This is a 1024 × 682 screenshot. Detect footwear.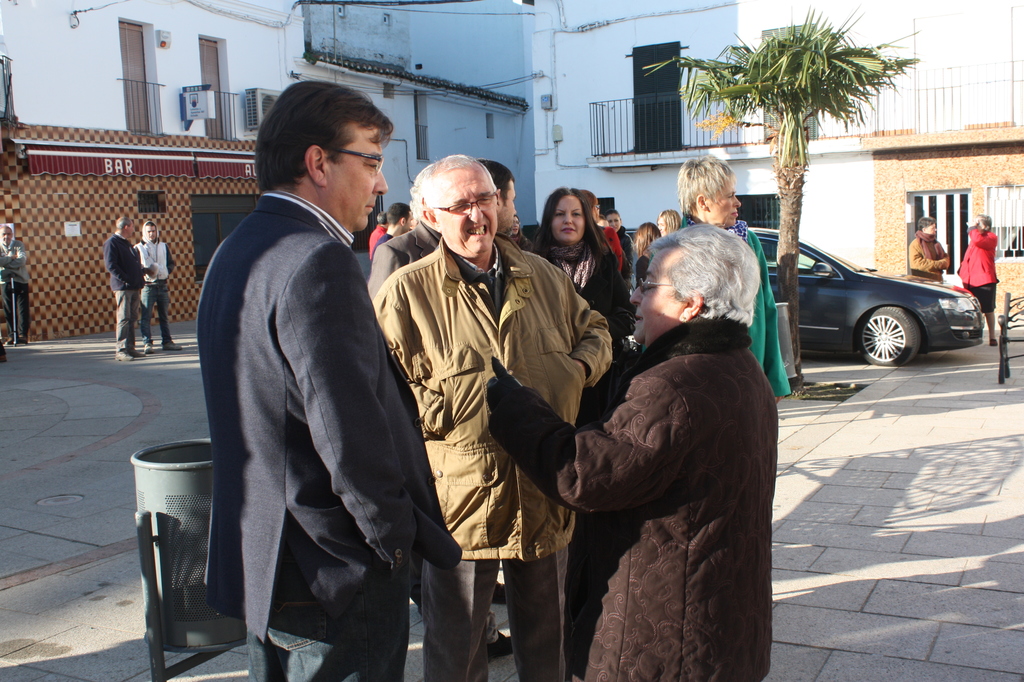
(x1=483, y1=627, x2=513, y2=660).
